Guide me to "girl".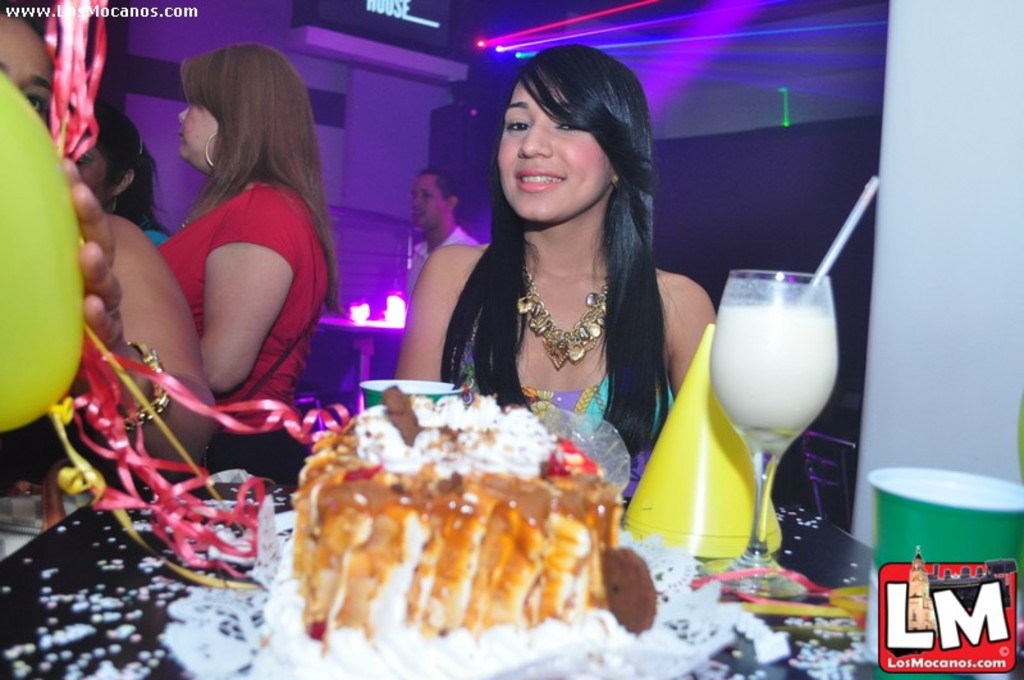
Guidance: (393,42,718,452).
